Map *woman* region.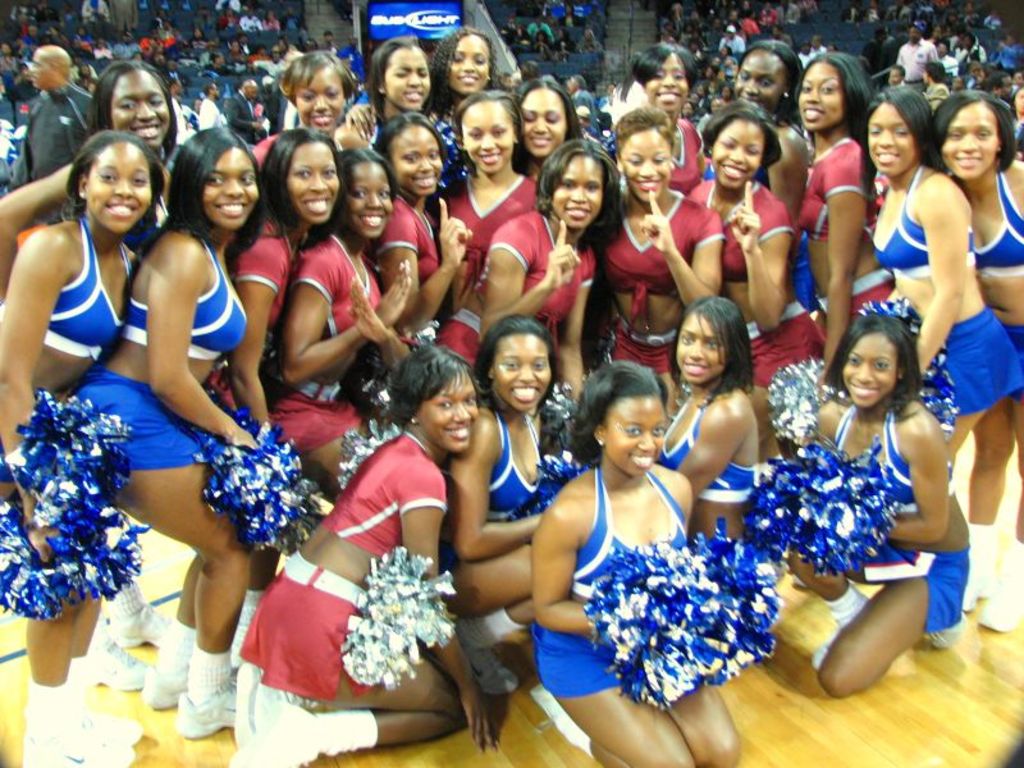
Mapped to [x1=206, y1=348, x2=504, y2=767].
